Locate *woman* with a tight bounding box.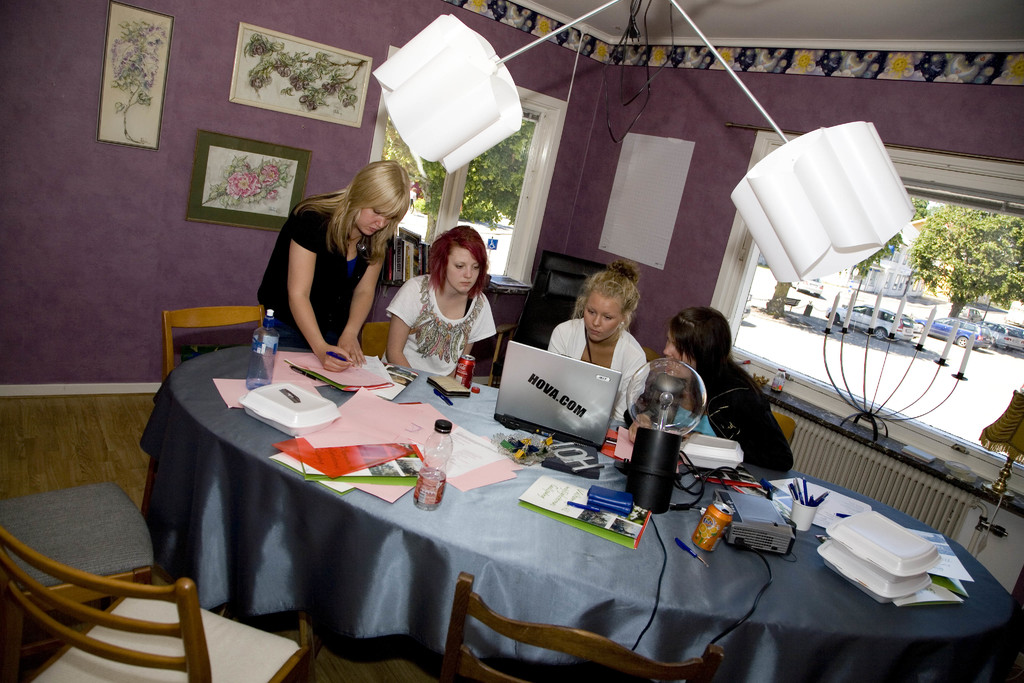
258, 158, 412, 373.
